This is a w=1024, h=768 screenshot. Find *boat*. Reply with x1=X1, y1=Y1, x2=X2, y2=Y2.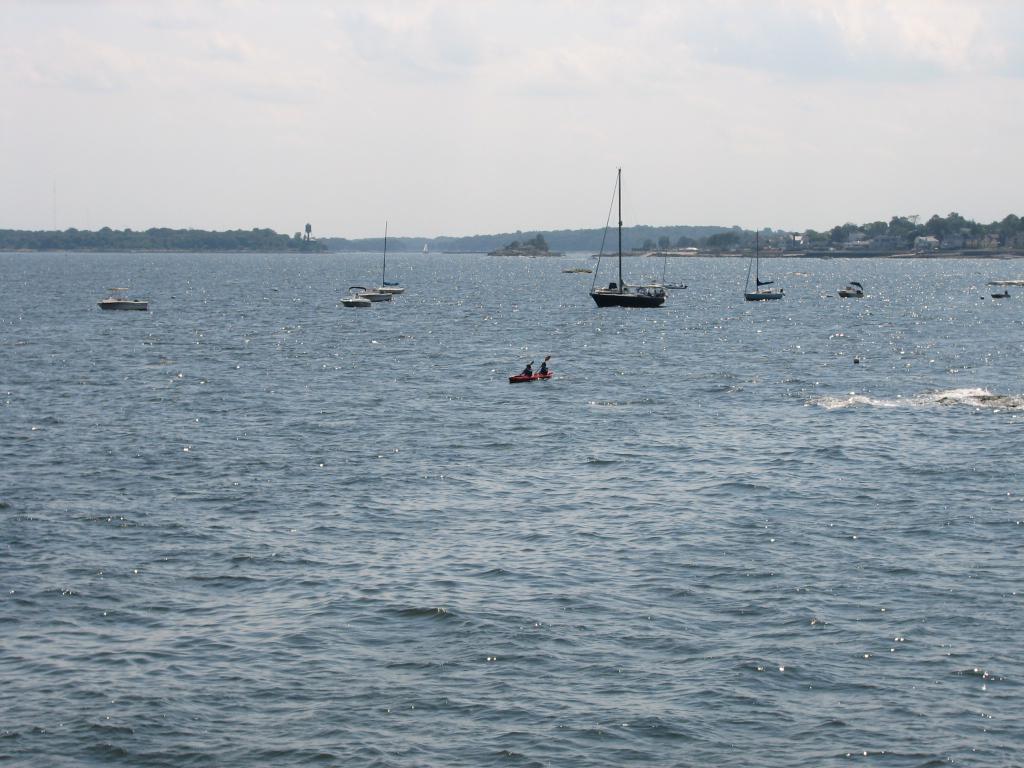
x1=423, y1=243, x2=430, y2=253.
